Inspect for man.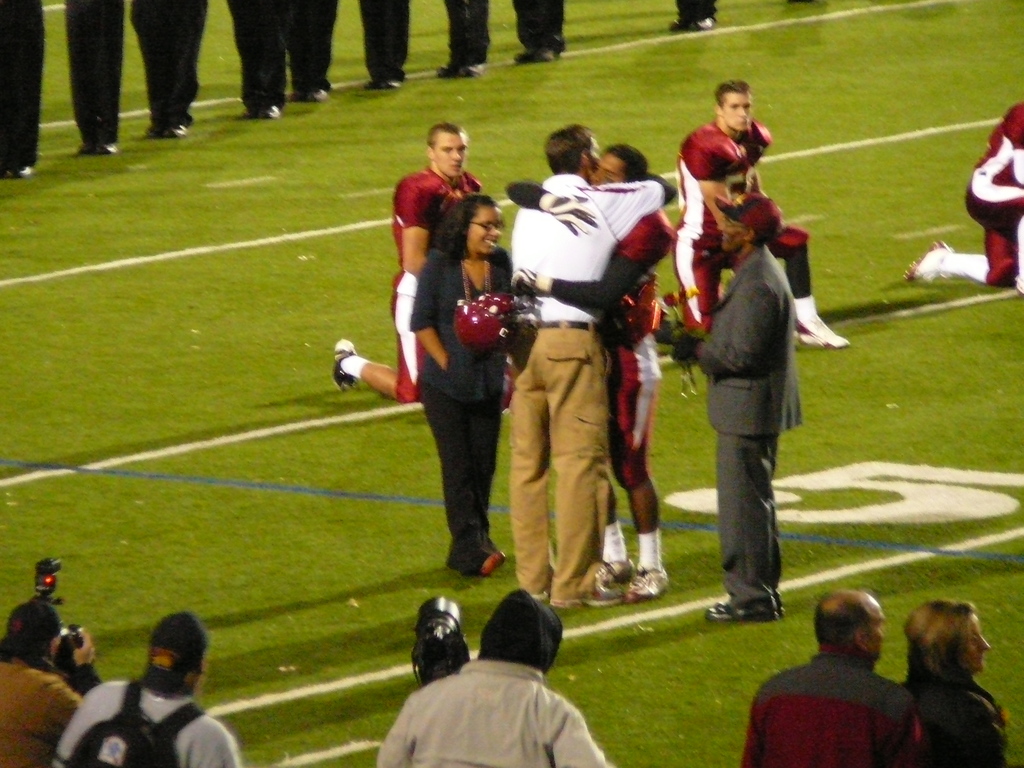
Inspection: bbox=[506, 144, 674, 602].
